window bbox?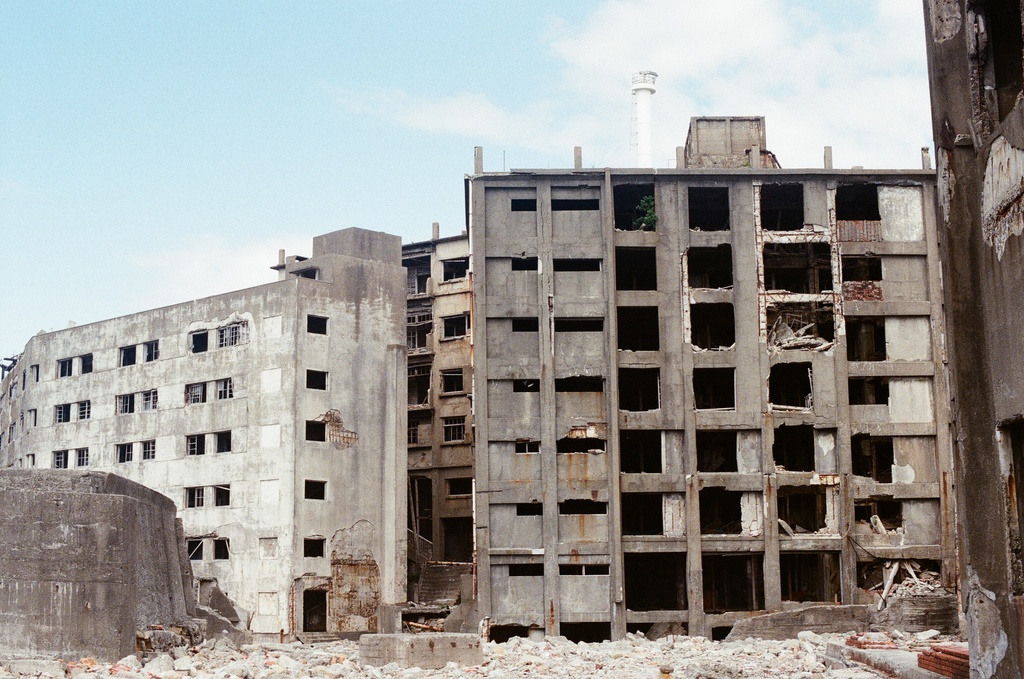
{"left": 306, "top": 316, "right": 330, "bottom": 340}
